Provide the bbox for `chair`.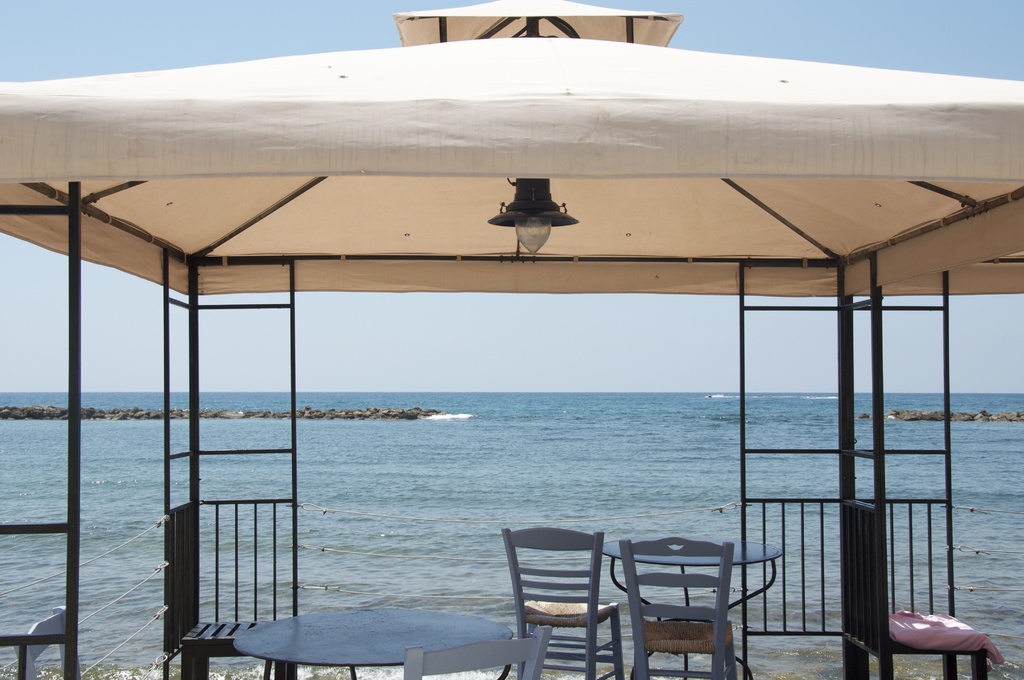
l=499, t=521, r=639, b=665.
